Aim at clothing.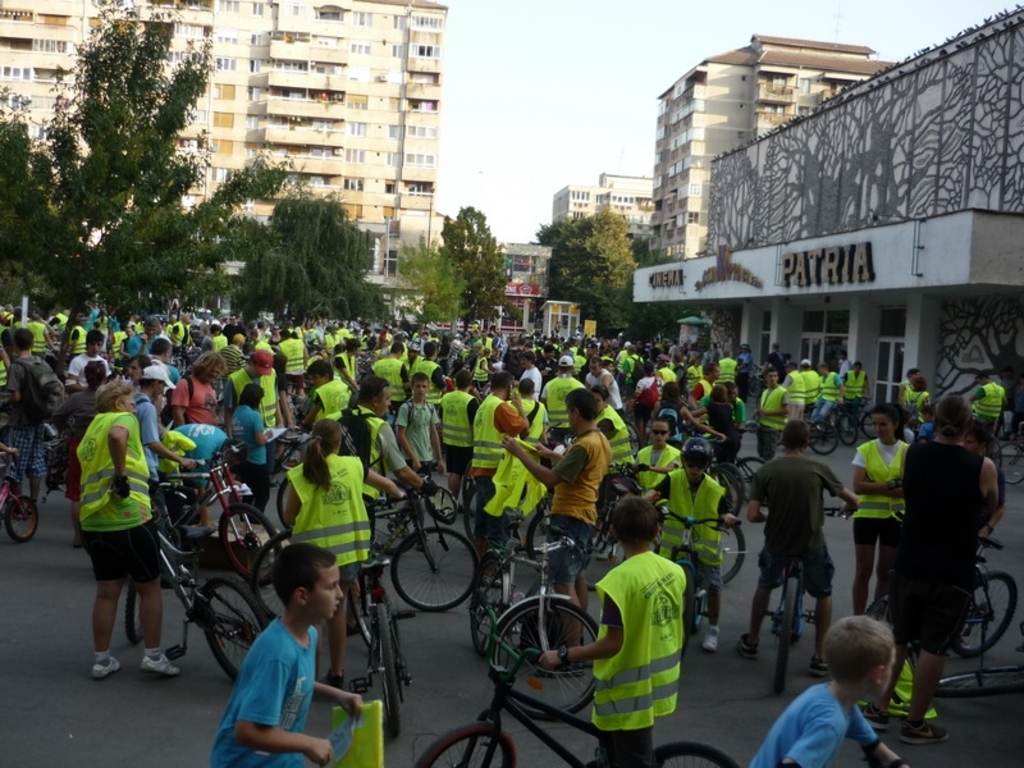
Aimed at bbox=[396, 393, 440, 460].
